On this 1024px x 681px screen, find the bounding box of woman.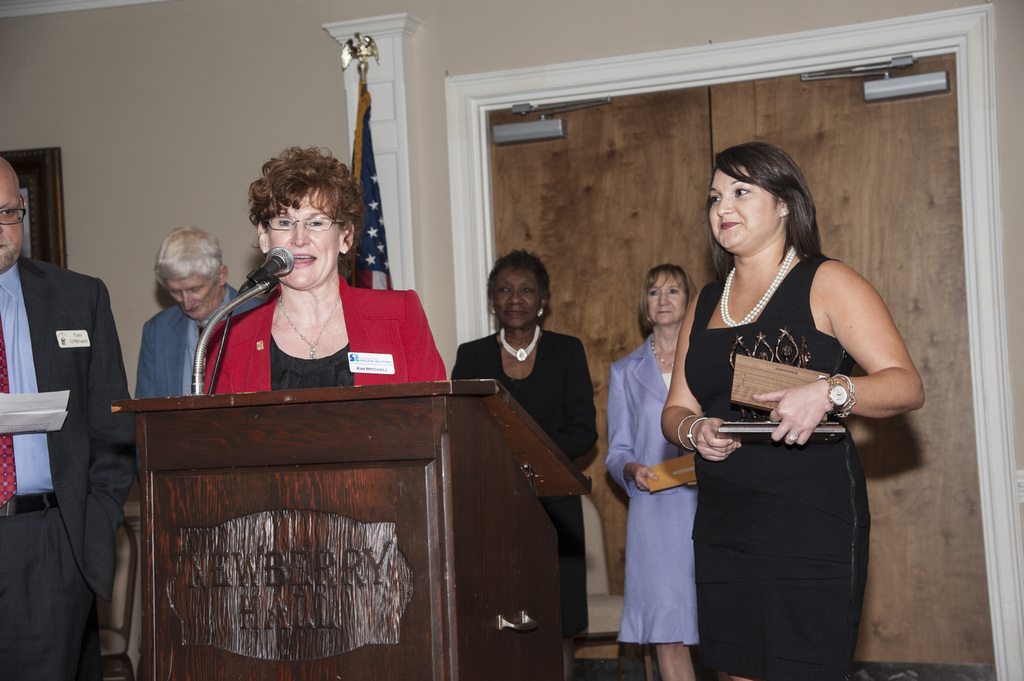
Bounding box: 660 159 884 680.
